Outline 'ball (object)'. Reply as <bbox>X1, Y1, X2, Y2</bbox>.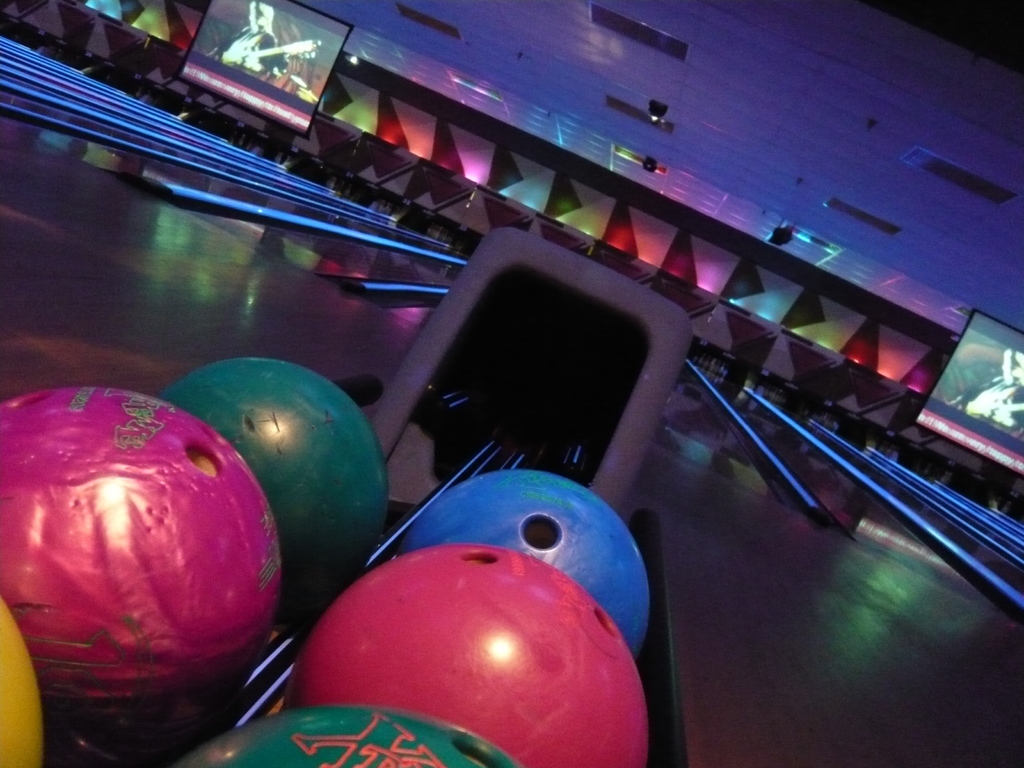
<bbox>161, 707, 525, 767</bbox>.
